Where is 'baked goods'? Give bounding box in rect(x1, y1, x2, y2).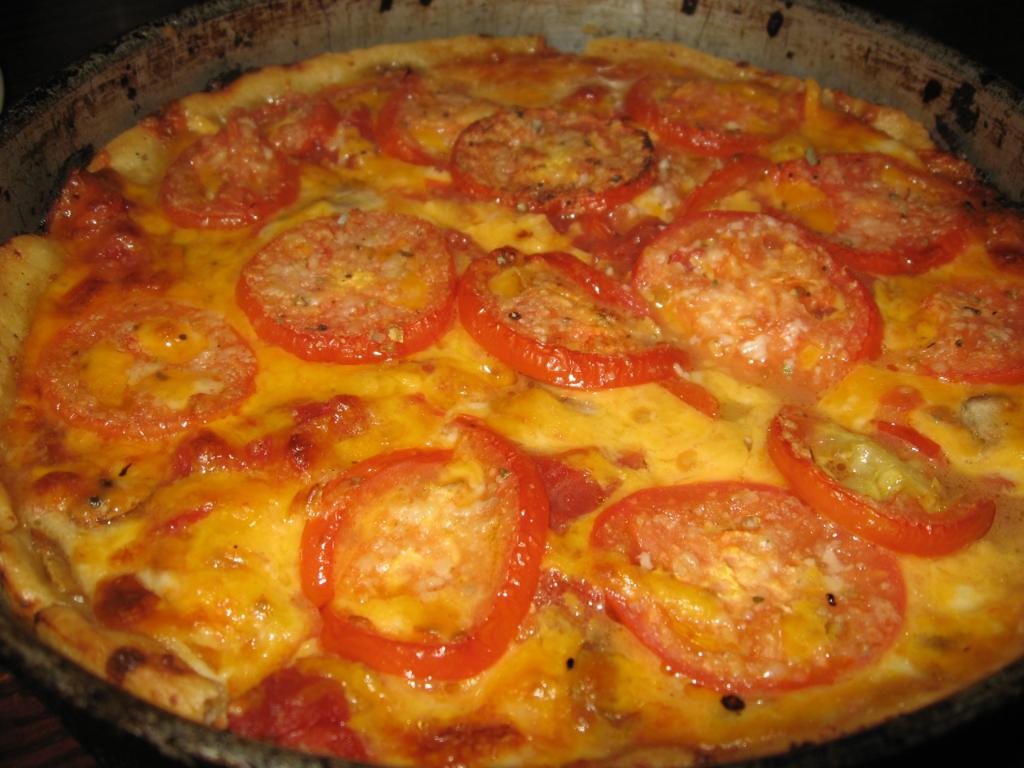
rect(0, 112, 1017, 734).
